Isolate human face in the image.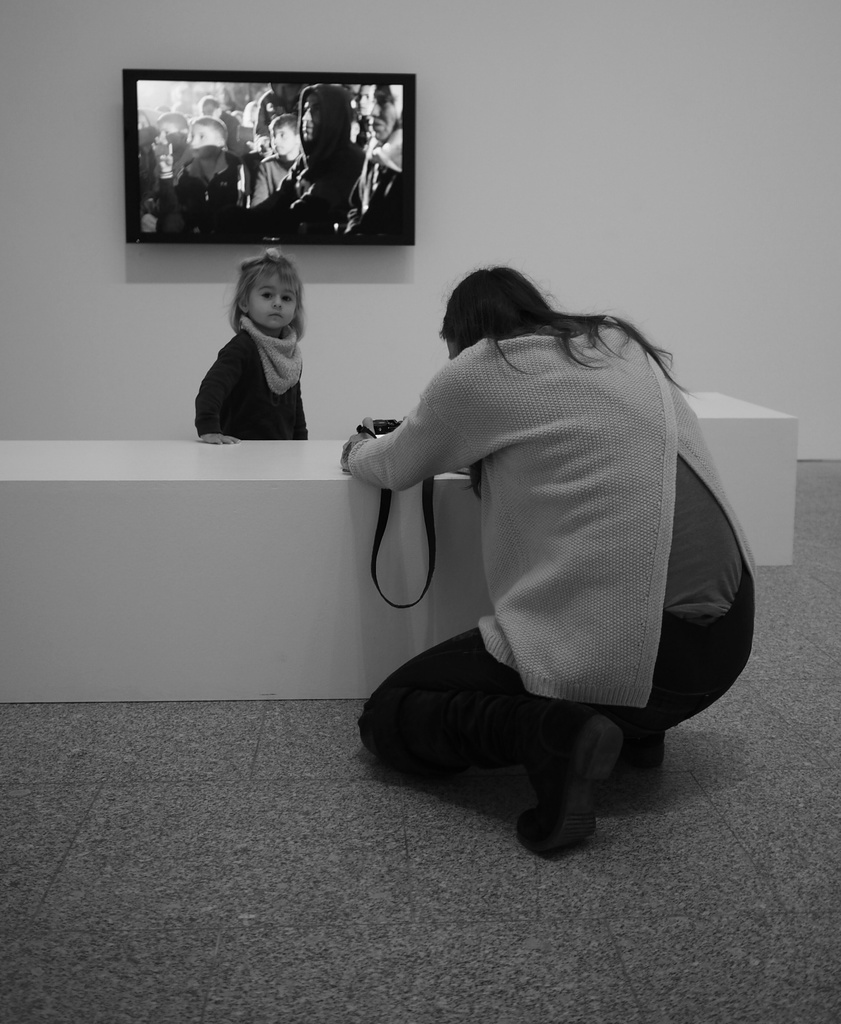
Isolated region: (250, 269, 298, 329).
